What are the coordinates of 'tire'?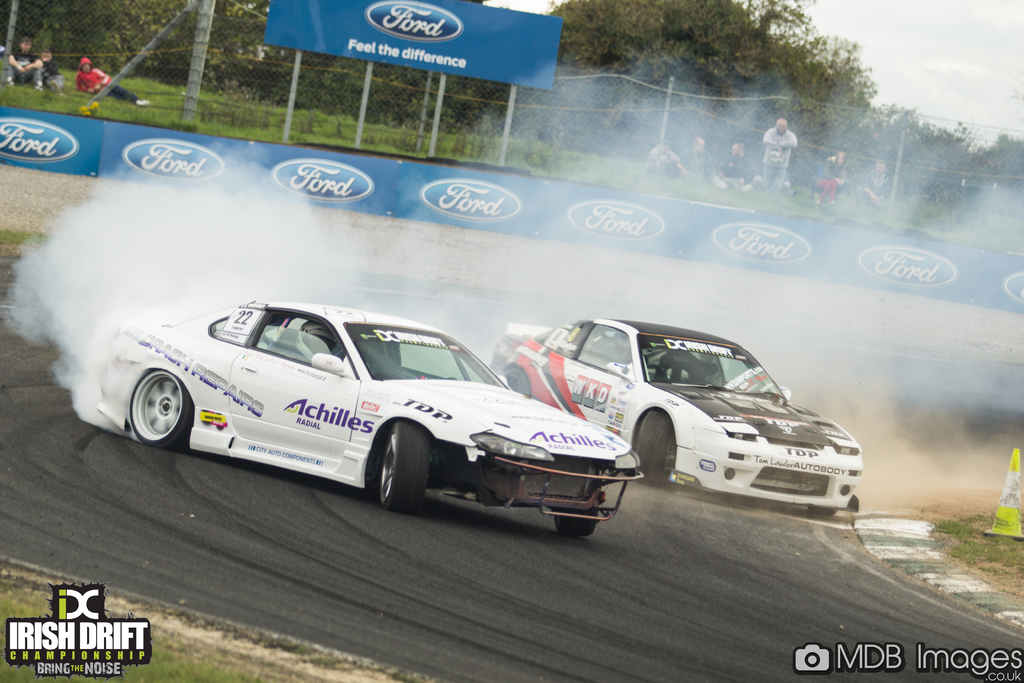
(x1=810, y1=507, x2=833, y2=520).
